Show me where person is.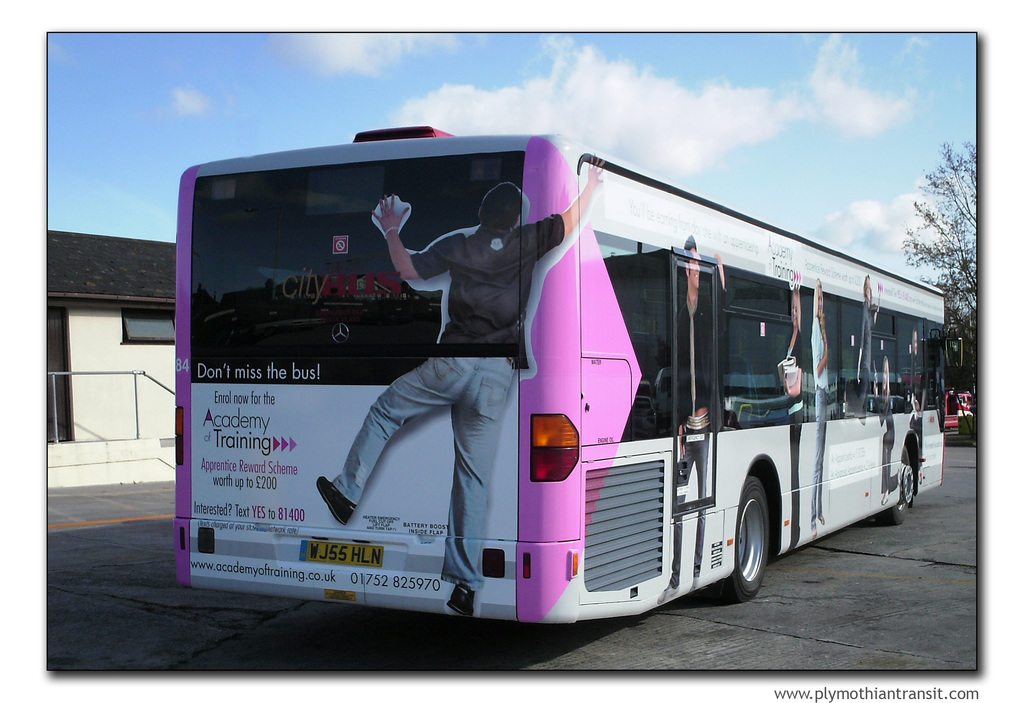
person is at l=874, t=358, r=902, b=505.
